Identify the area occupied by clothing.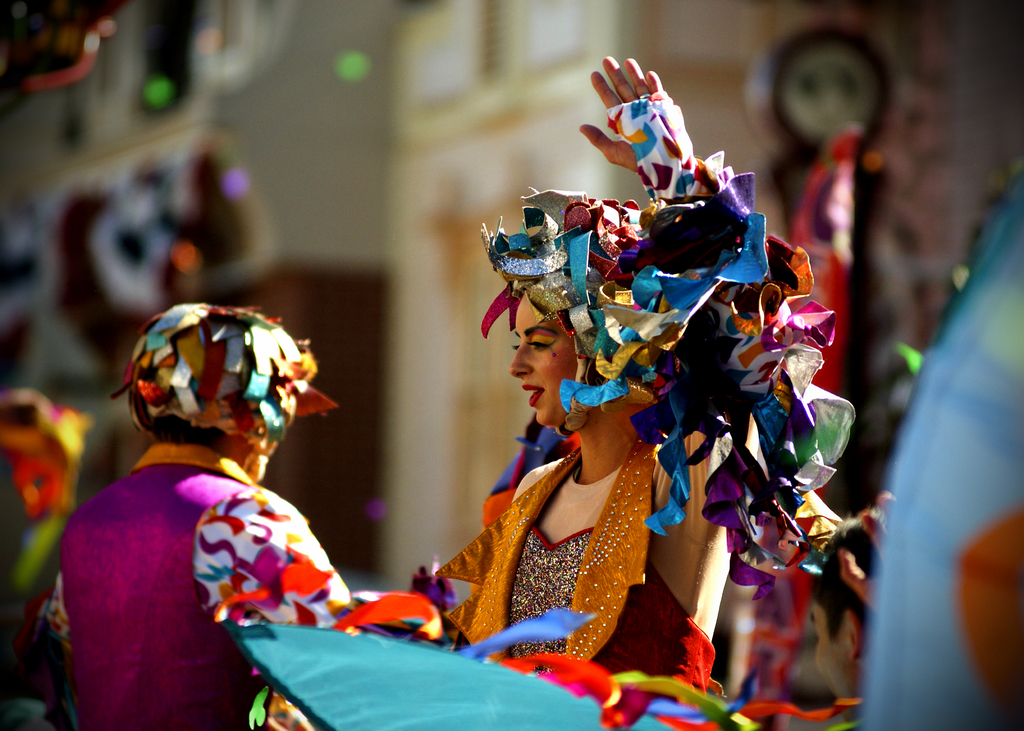
Area: {"x1": 38, "y1": 444, "x2": 367, "y2": 730}.
